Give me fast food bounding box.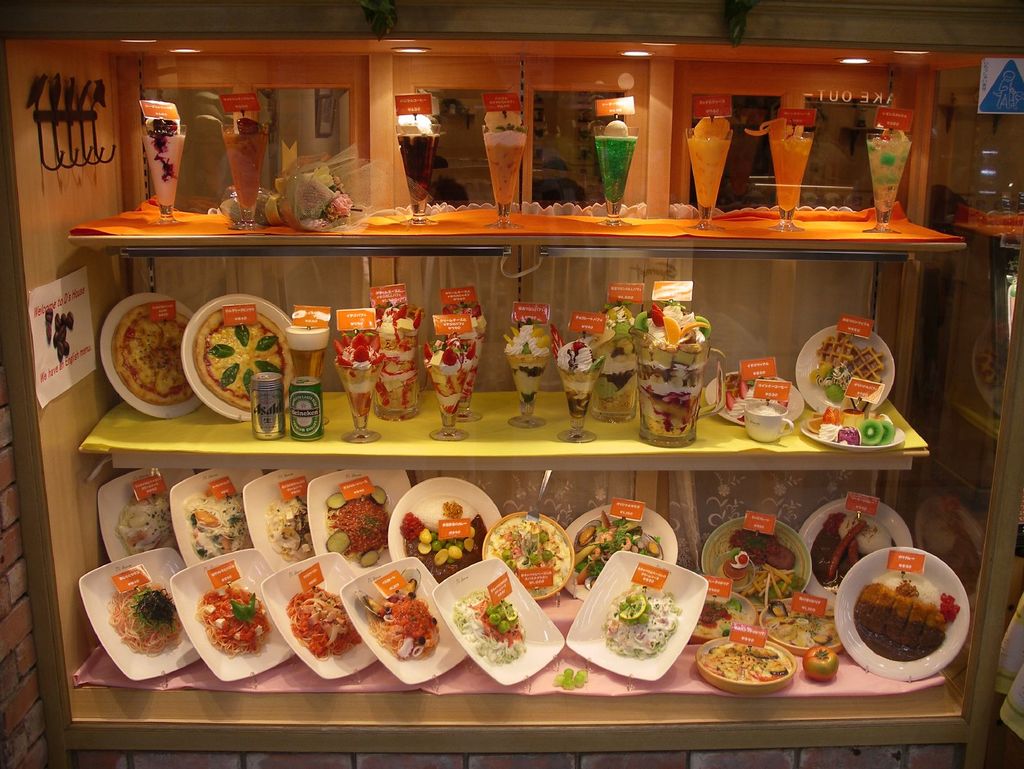
[left=195, top=303, right=294, bottom=411].
